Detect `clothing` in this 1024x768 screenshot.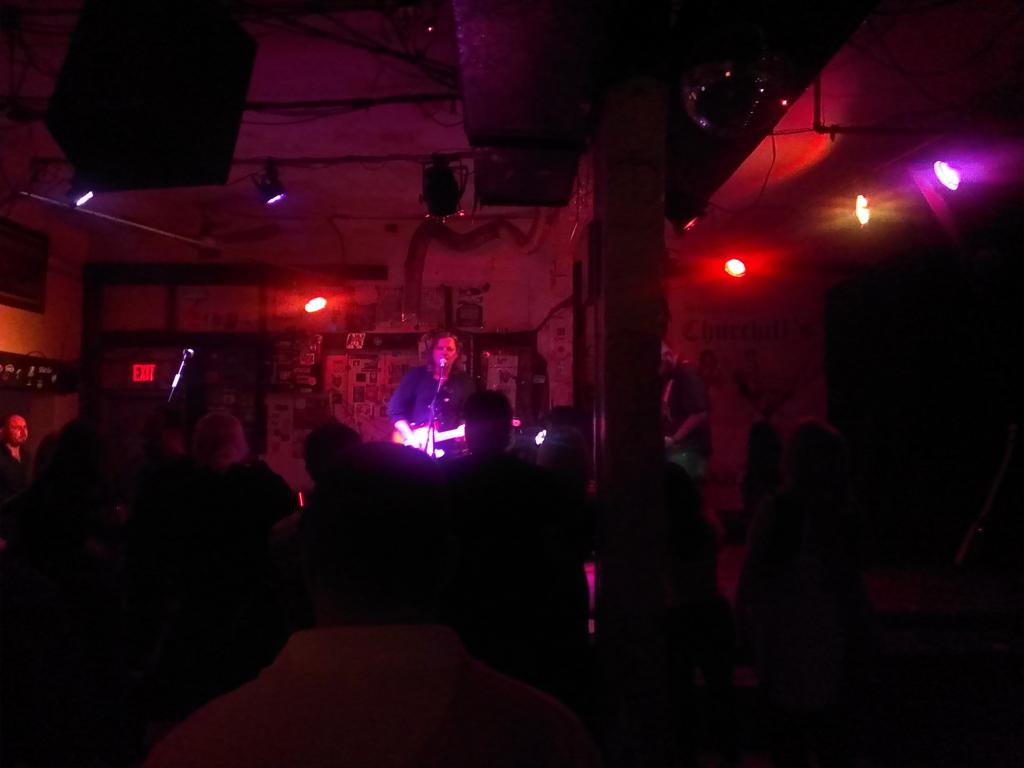
Detection: l=664, t=362, r=715, b=468.
